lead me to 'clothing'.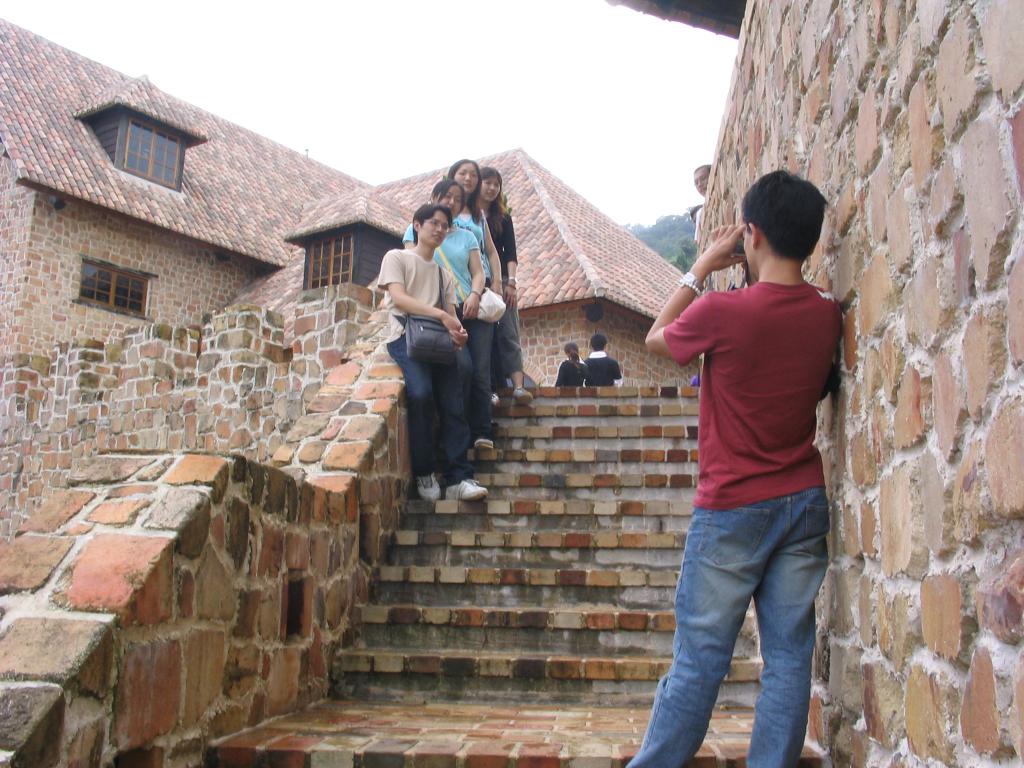
Lead to 556/358/585/390.
